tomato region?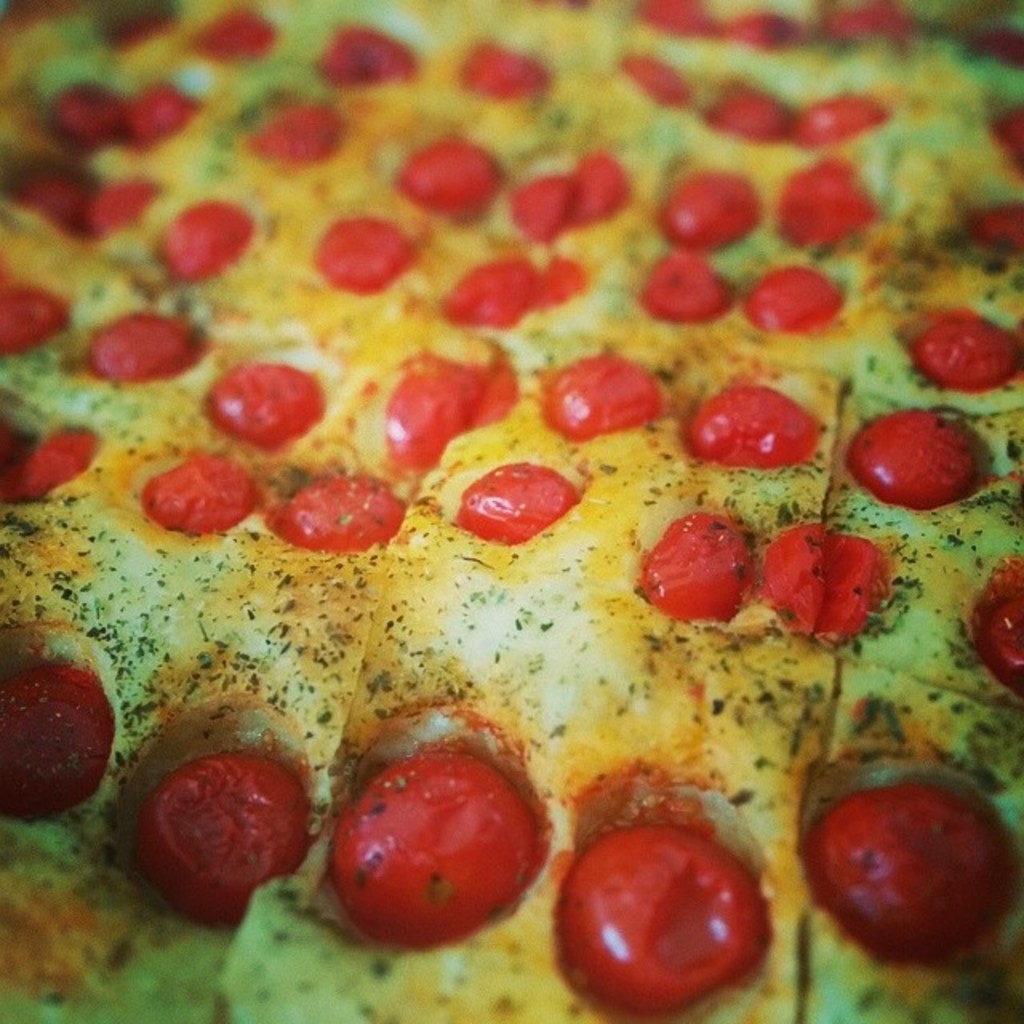
(left=37, top=82, right=109, bottom=150)
